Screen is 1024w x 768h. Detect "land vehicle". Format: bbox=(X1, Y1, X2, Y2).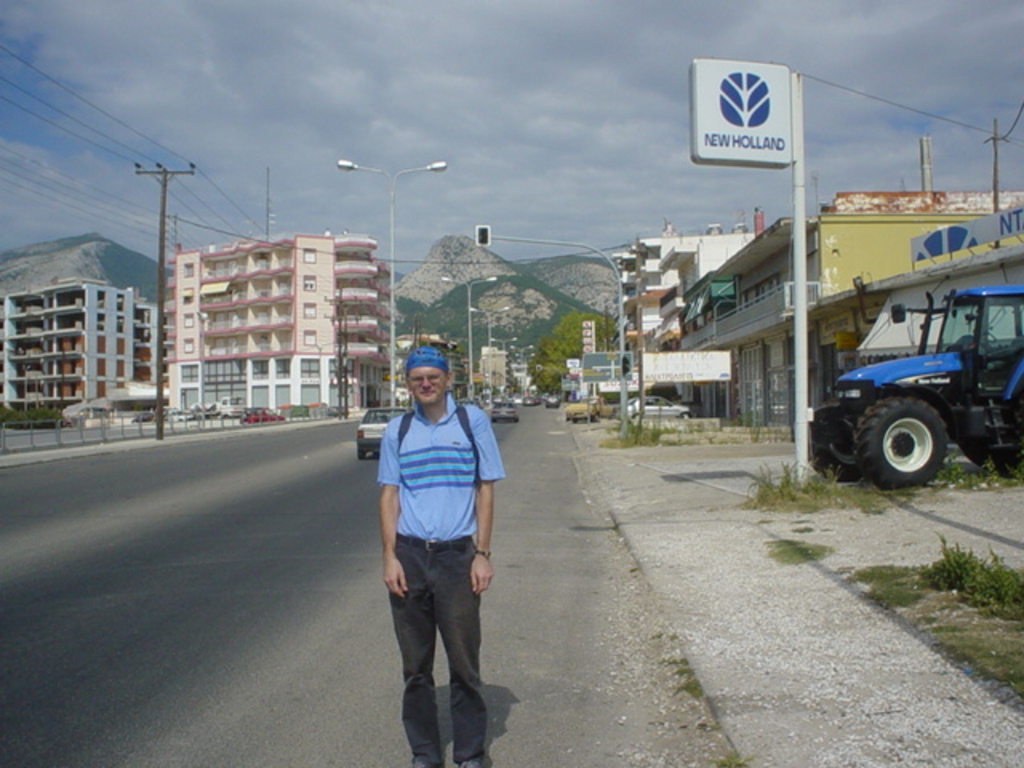
bbox=(486, 395, 520, 427).
